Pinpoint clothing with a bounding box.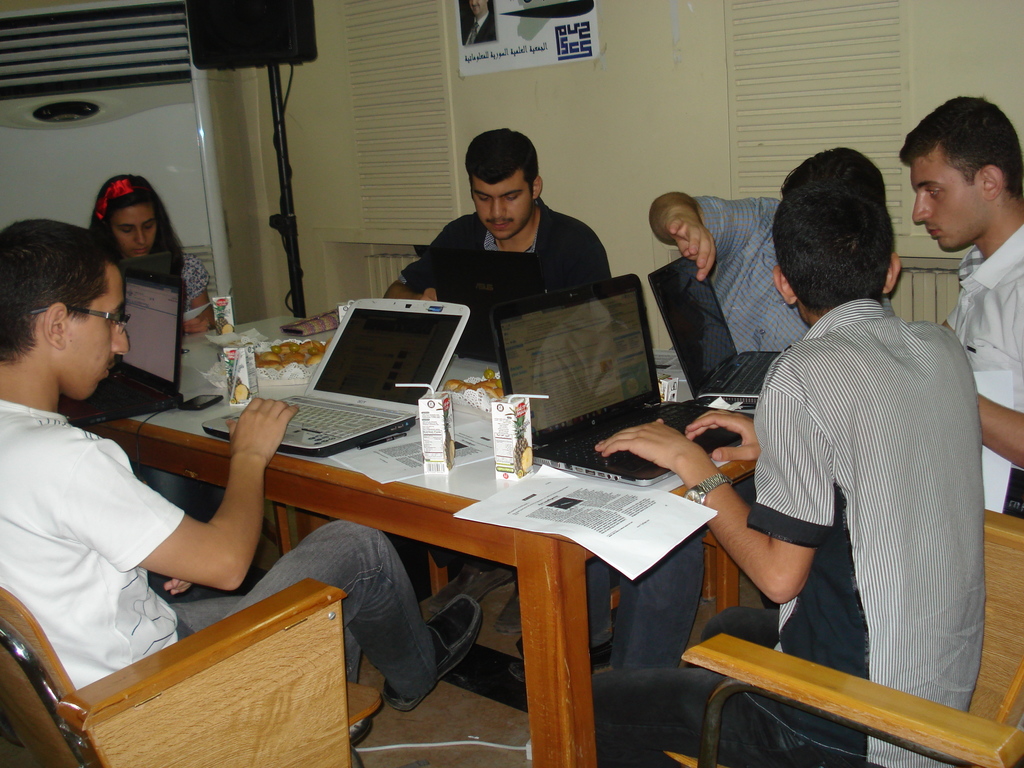
514/195/895/671.
